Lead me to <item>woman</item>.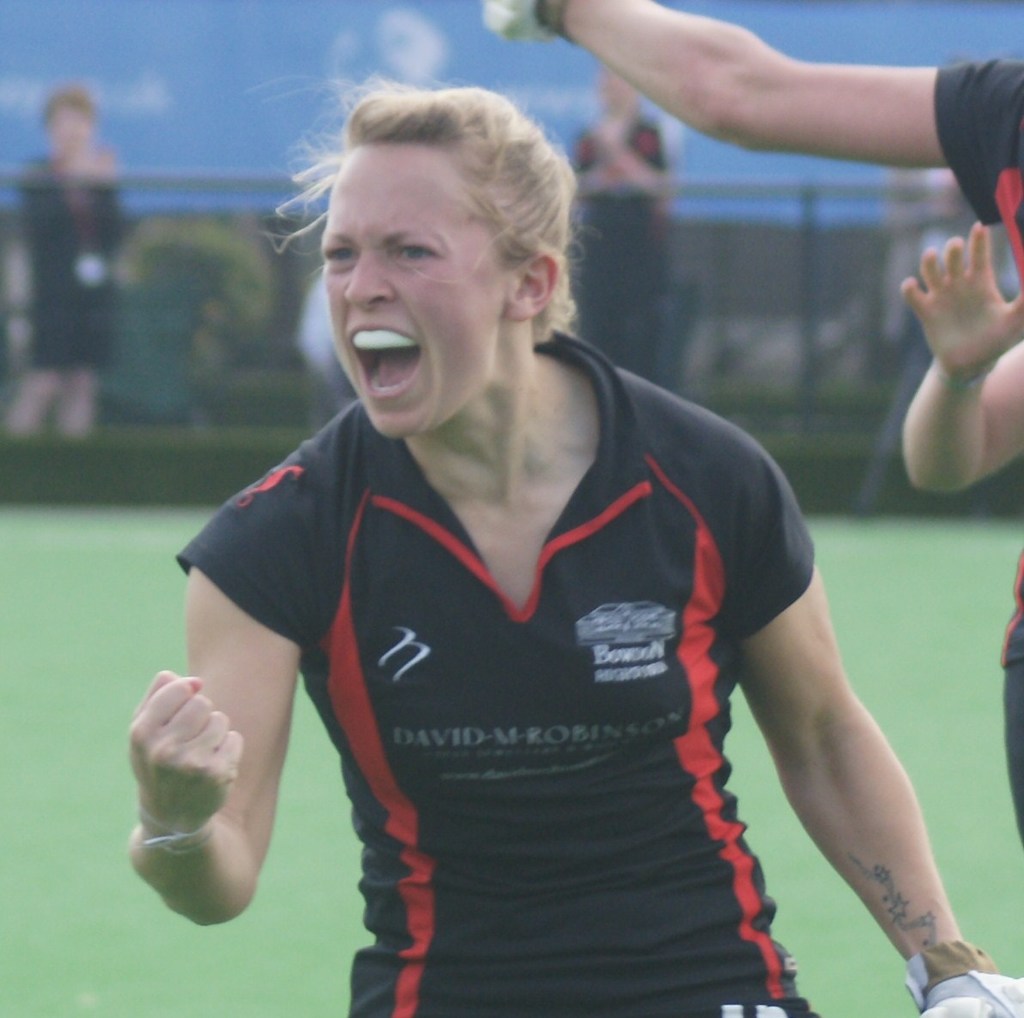
Lead to x1=131 y1=78 x2=1023 y2=1017.
